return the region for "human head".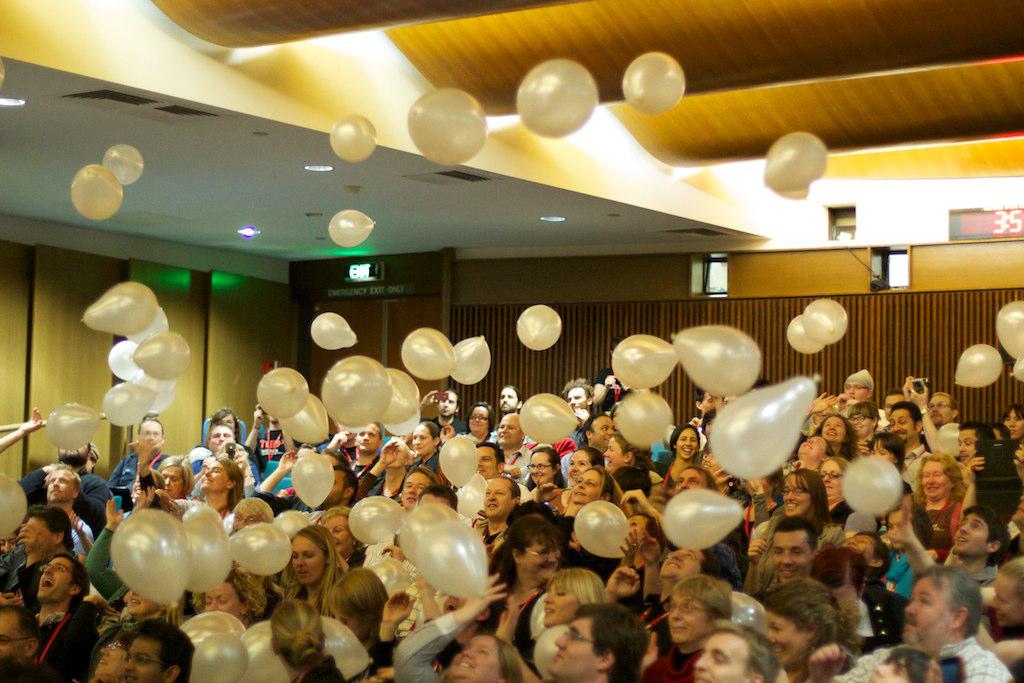
detection(199, 455, 245, 508).
